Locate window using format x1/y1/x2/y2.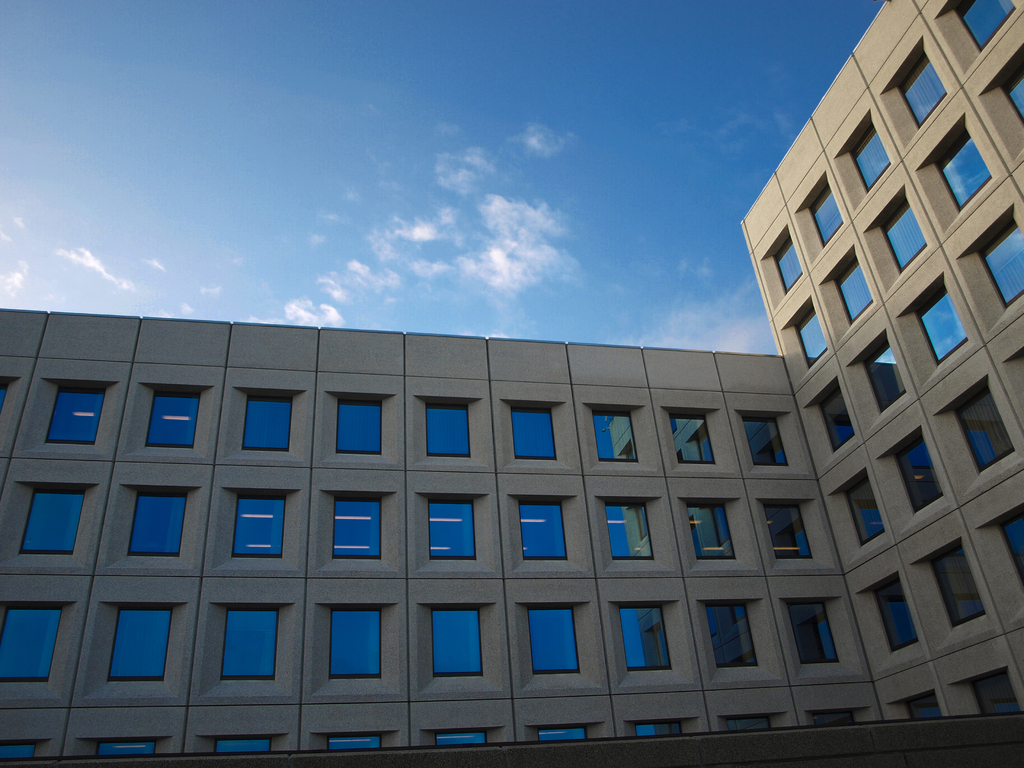
527/611/579/672.
